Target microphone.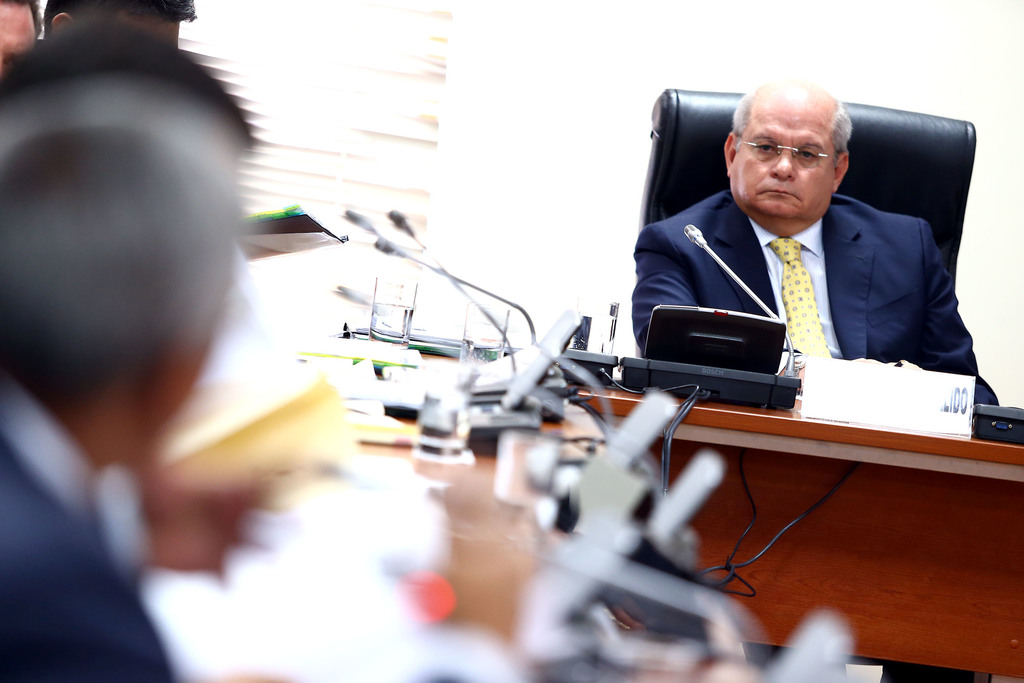
Target region: pyautogui.locateOnScreen(385, 212, 509, 347).
